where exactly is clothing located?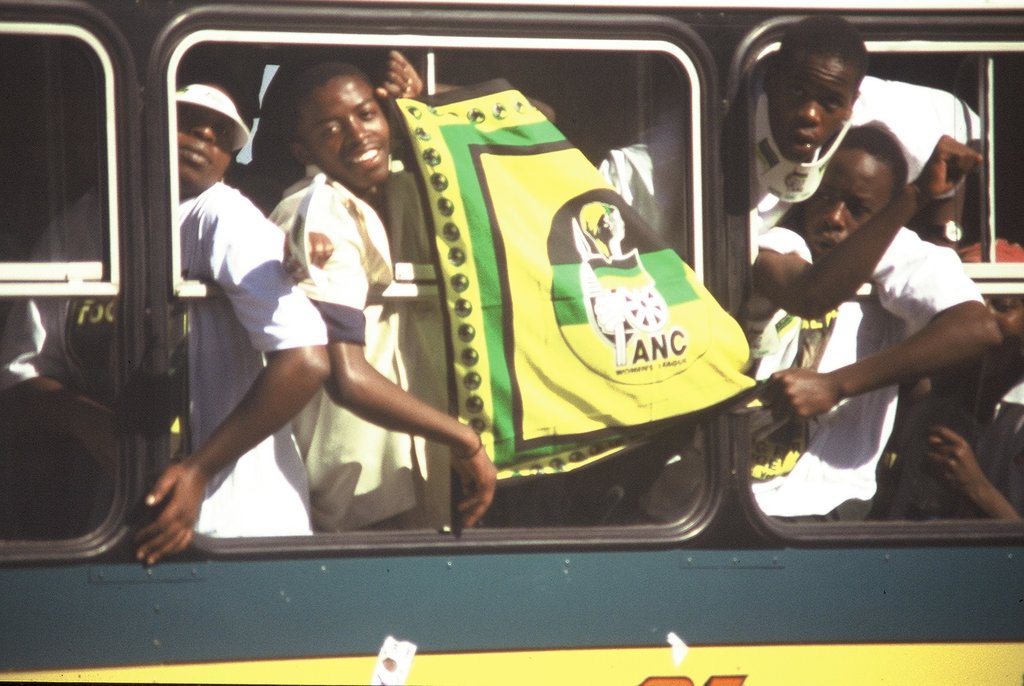
Its bounding box is [x1=740, y1=202, x2=977, y2=515].
